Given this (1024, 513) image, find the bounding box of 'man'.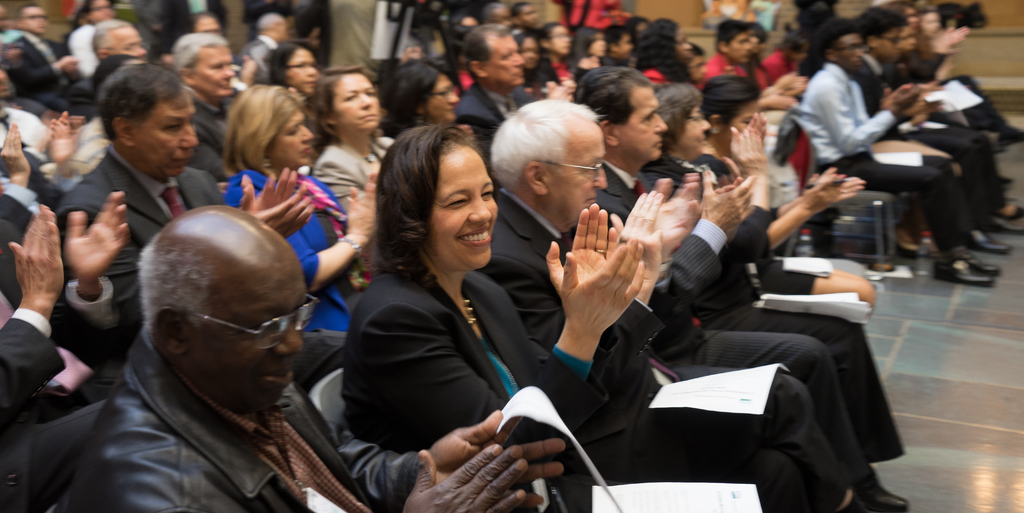
left=480, top=99, right=898, bottom=512.
